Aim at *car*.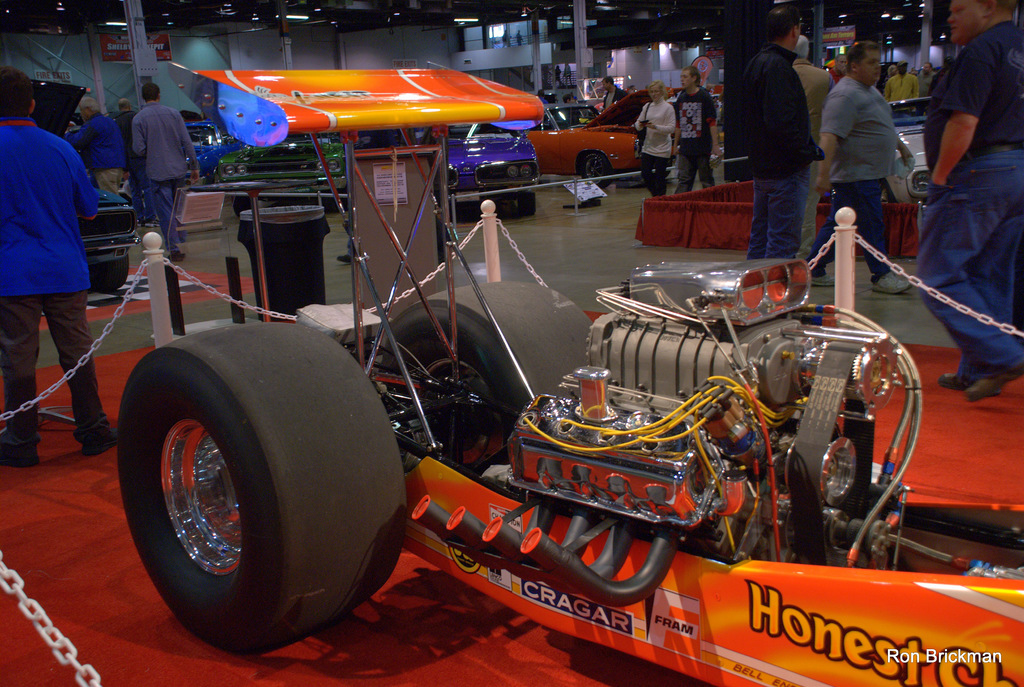
Aimed at bbox=[885, 99, 934, 202].
